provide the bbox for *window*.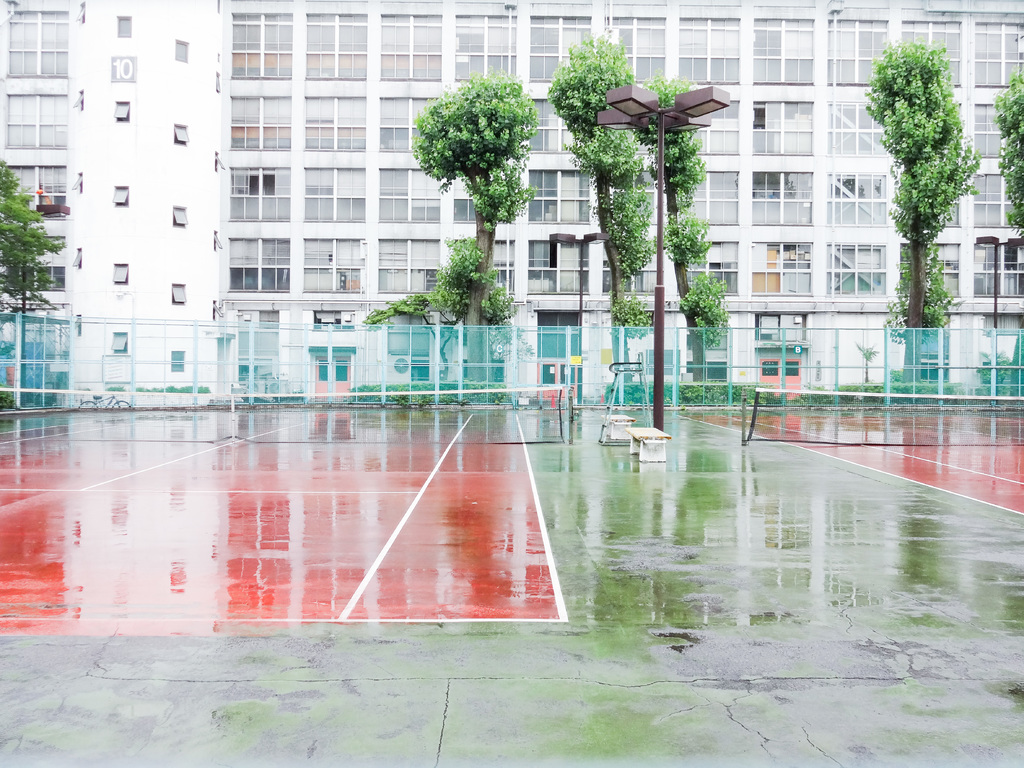
(451, 13, 516, 87).
